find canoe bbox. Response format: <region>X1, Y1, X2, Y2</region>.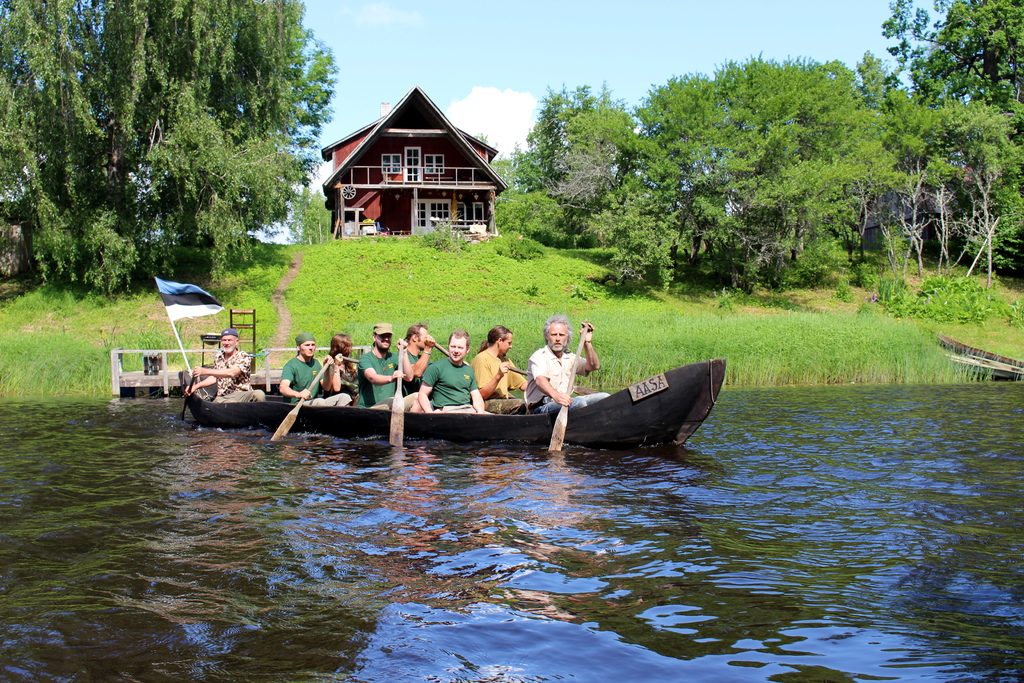
<region>178, 359, 726, 450</region>.
